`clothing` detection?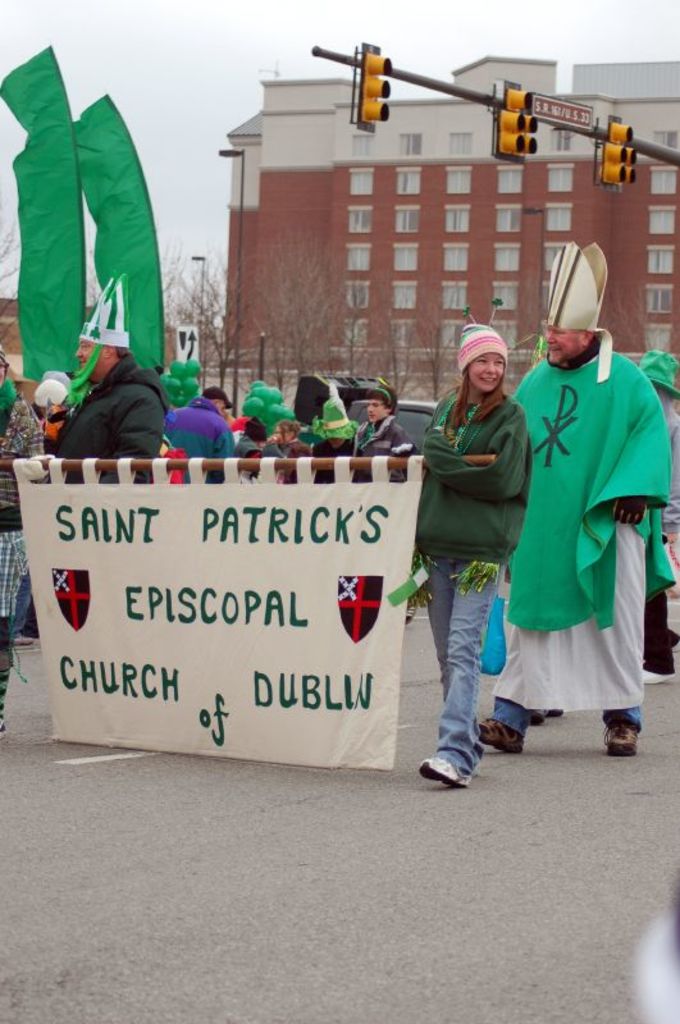
(x1=415, y1=390, x2=540, y2=758)
